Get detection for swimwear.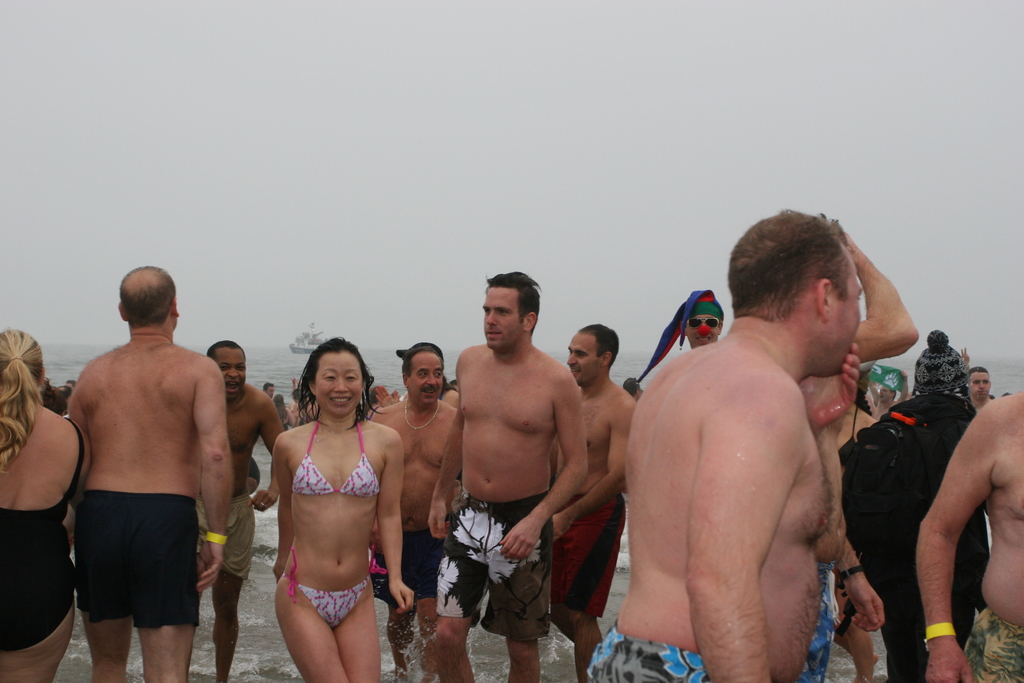
Detection: <region>284, 416, 390, 498</region>.
